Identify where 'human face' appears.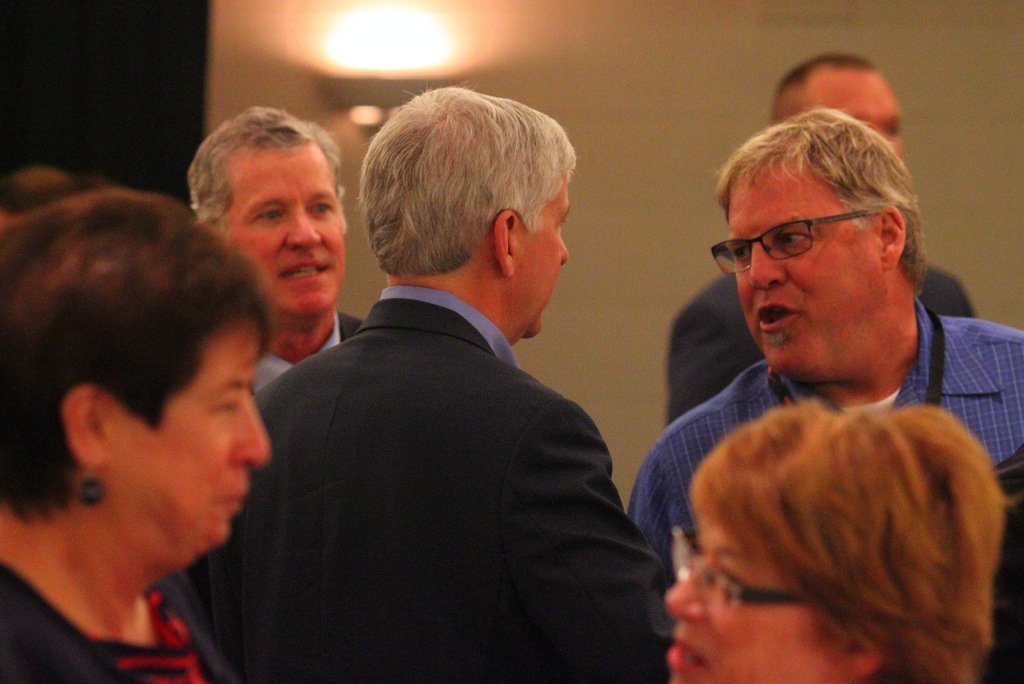
Appears at {"x1": 528, "y1": 163, "x2": 576, "y2": 334}.
